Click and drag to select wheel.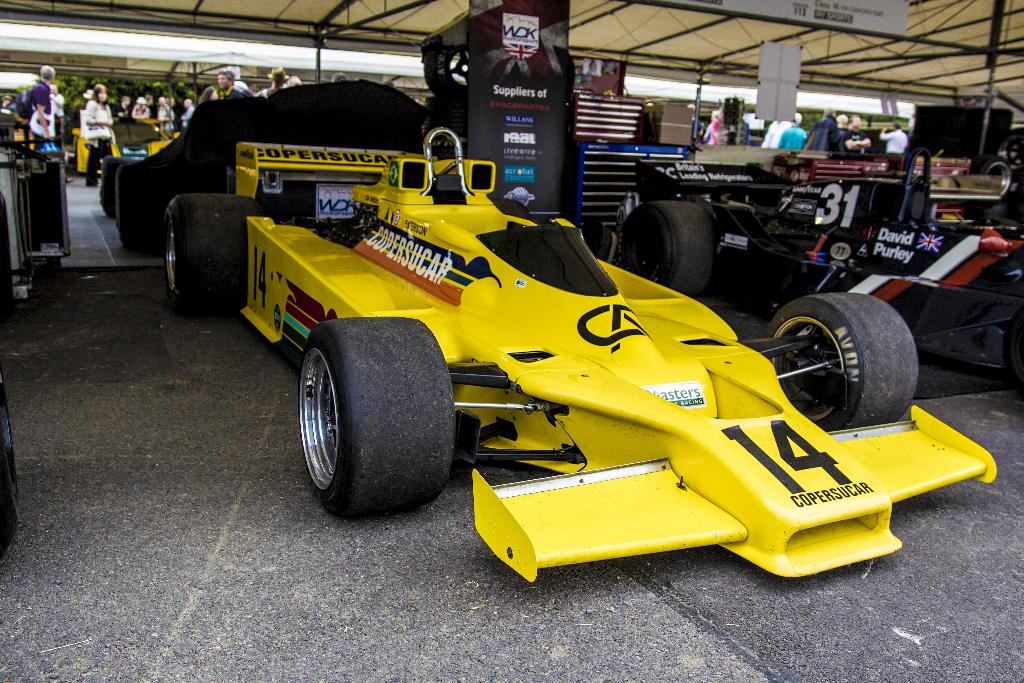
Selection: 1001:302:1023:388.
